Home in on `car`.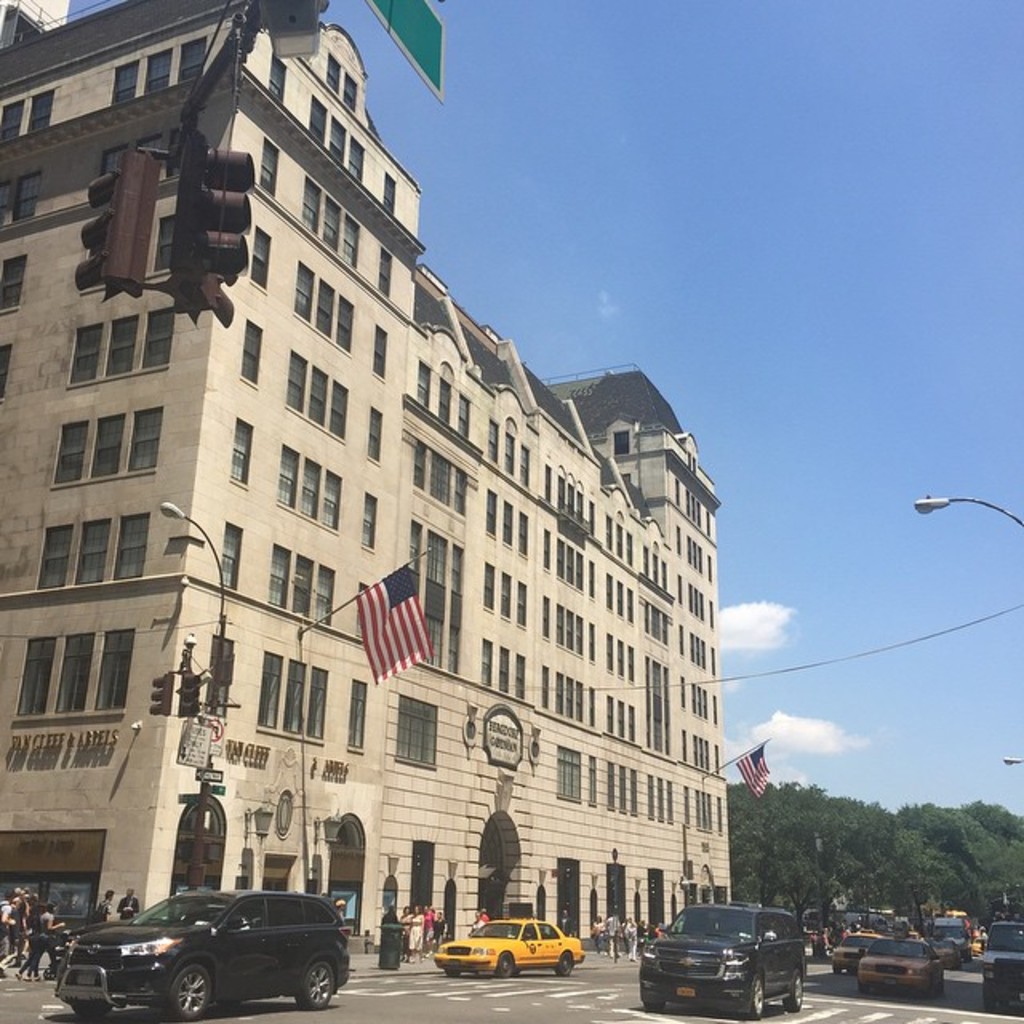
Homed in at (x1=432, y1=914, x2=586, y2=979).
